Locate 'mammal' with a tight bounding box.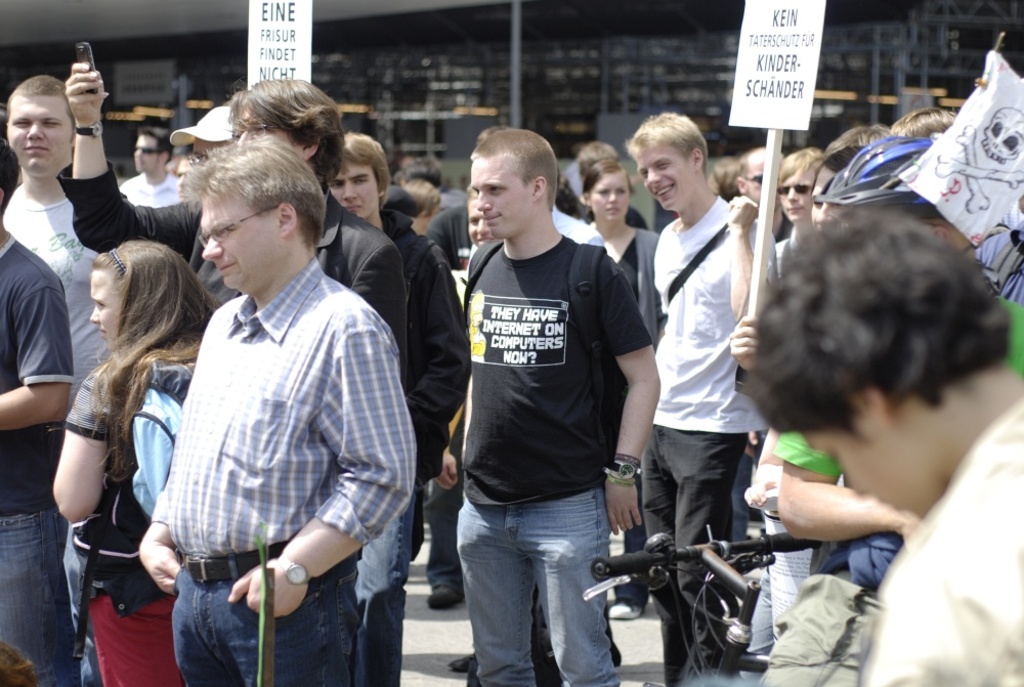
<bbox>323, 136, 475, 479</bbox>.
